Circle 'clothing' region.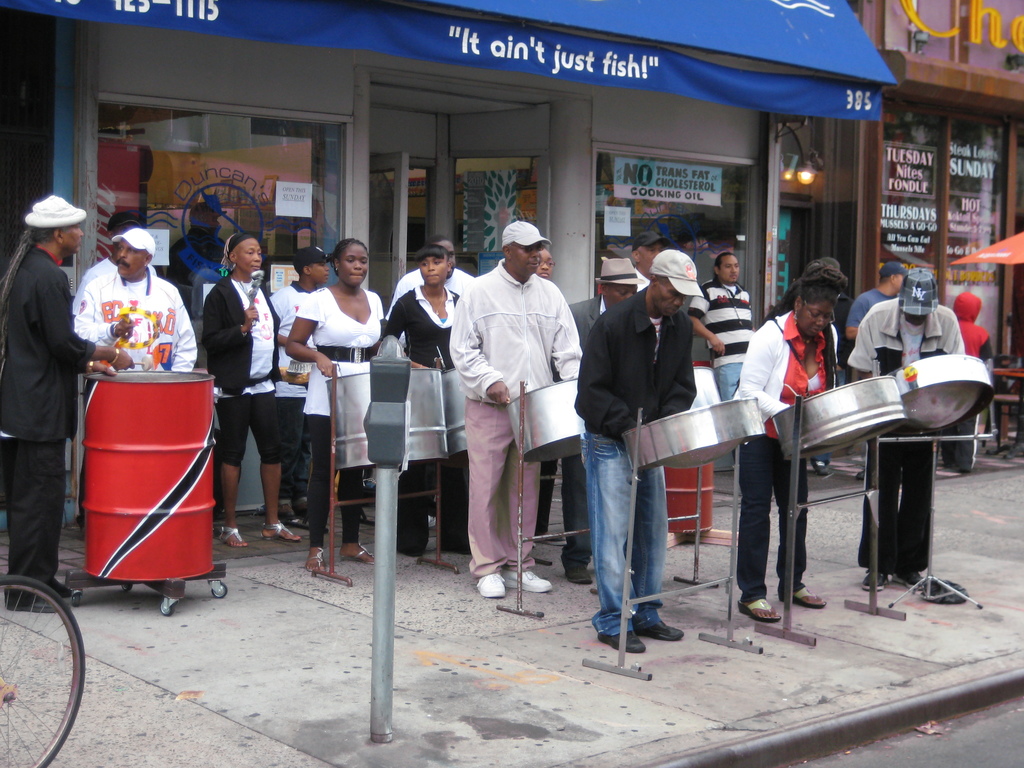
Region: 846,303,970,573.
